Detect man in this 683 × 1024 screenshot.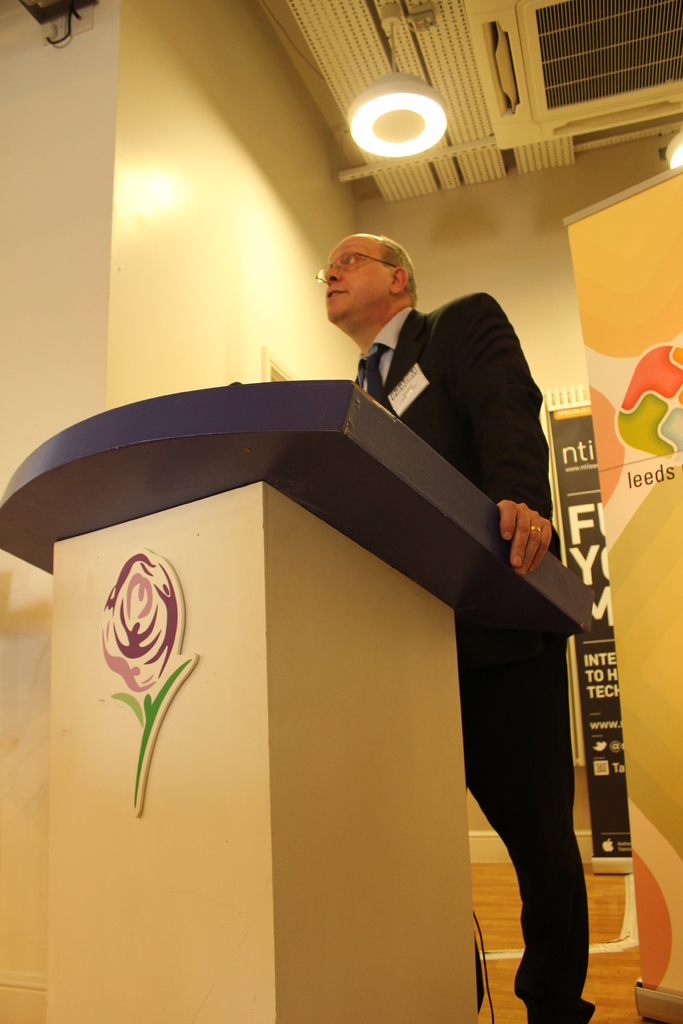
Detection: (left=315, top=233, right=600, bottom=1020).
